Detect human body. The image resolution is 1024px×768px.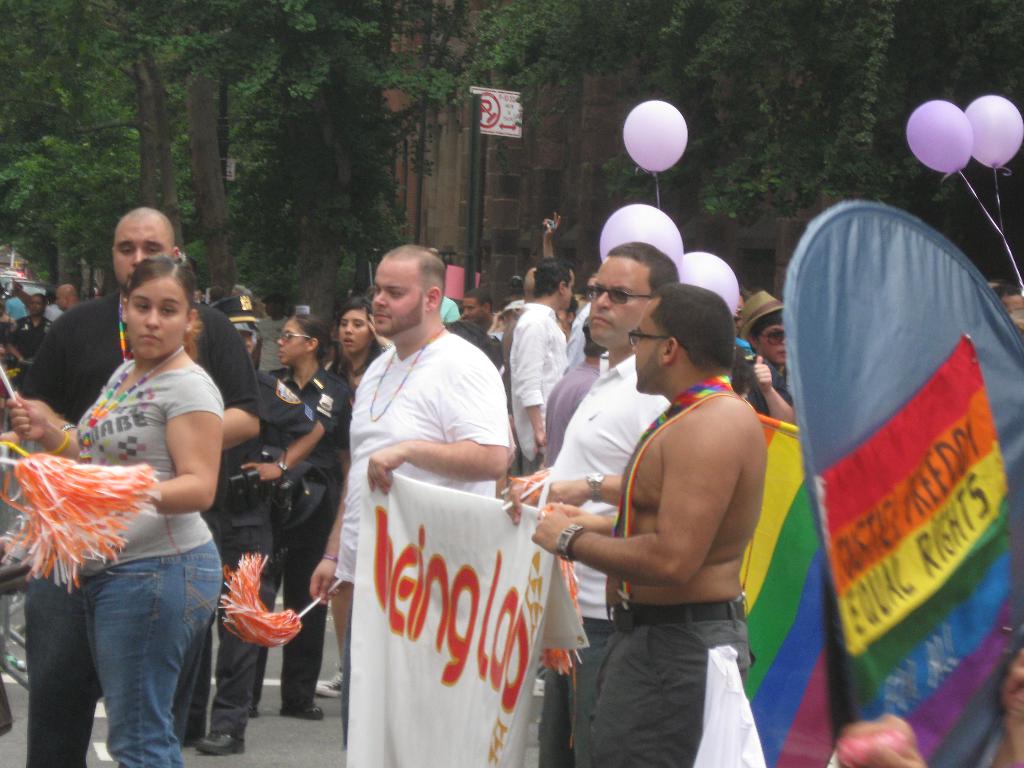
[x1=22, y1=283, x2=257, y2=767].
